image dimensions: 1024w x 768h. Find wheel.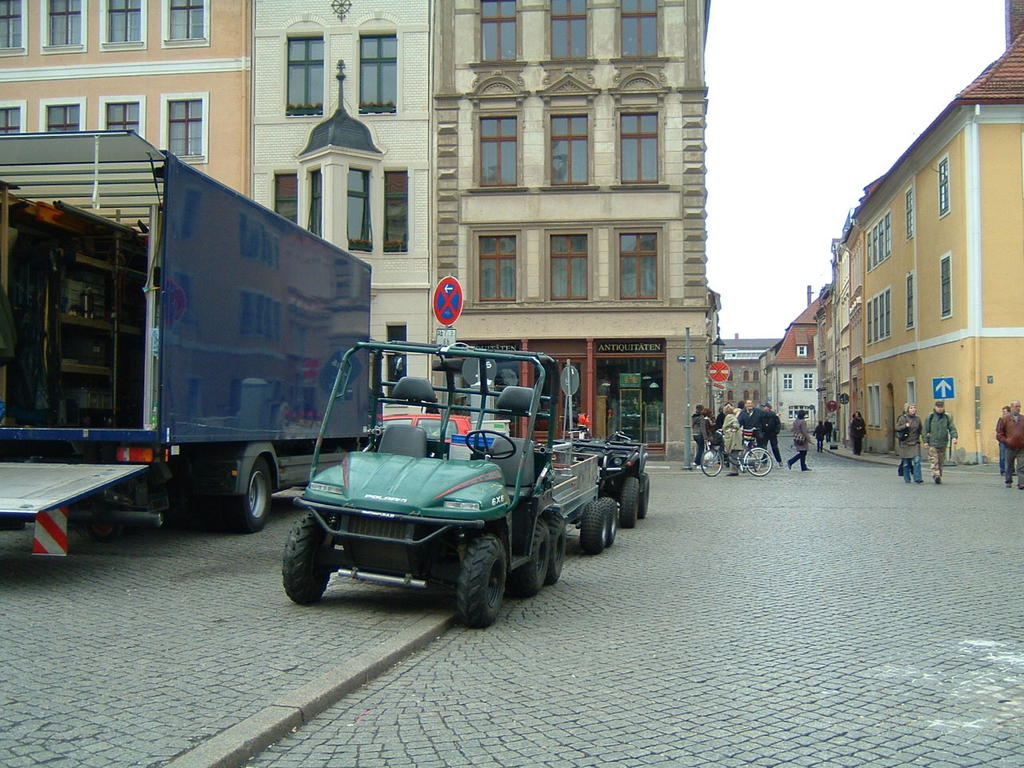
pyautogui.locateOnScreen(279, 511, 334, 606).
